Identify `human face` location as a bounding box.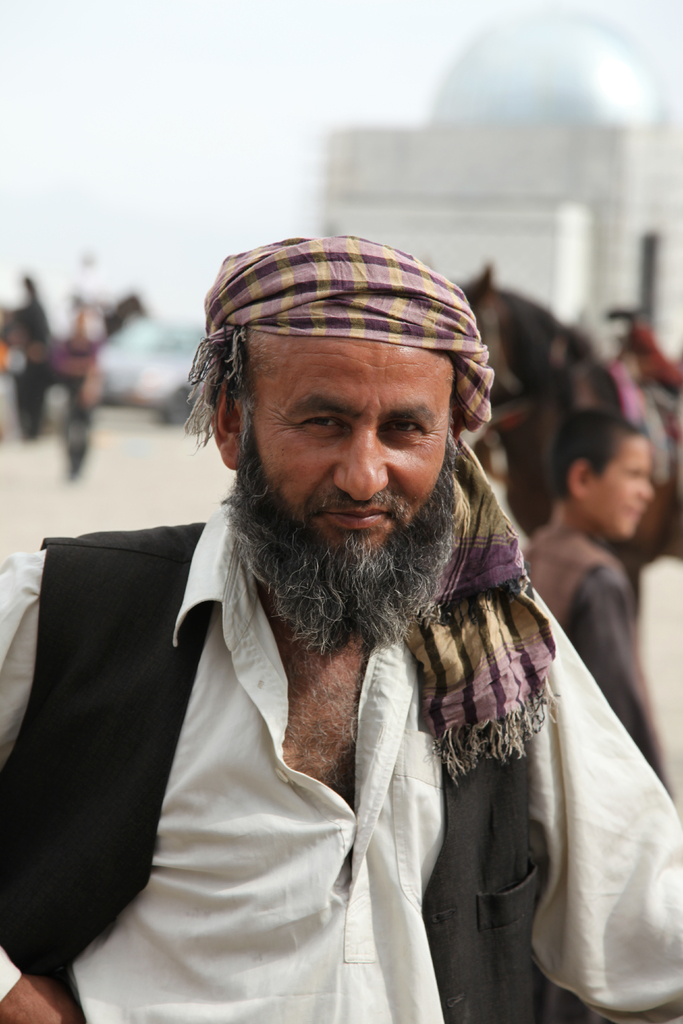
(left=252, top=340, right=459, bottom=607).
